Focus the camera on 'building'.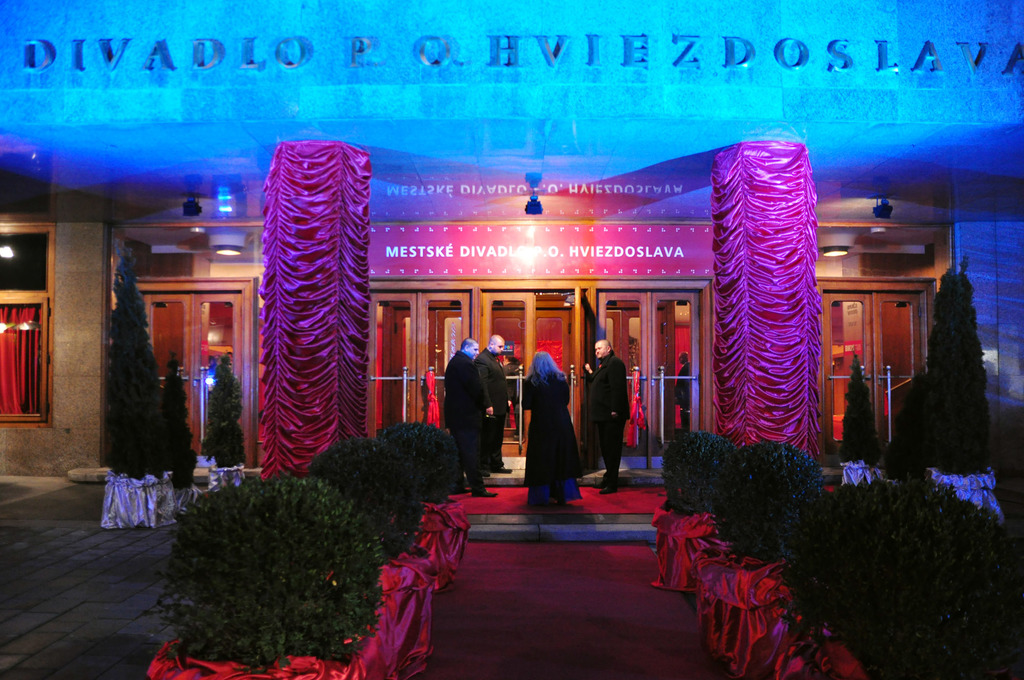
Focus region: <box>0,0,1023,478</box>.
